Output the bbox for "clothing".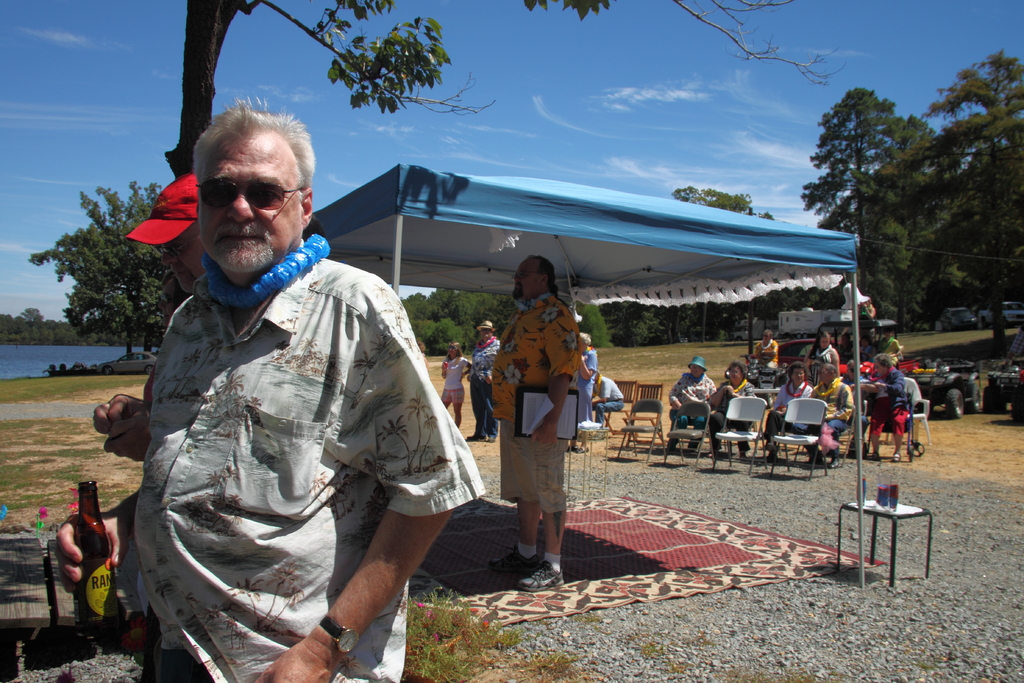
l=812, t=344, r=835, b=365.
